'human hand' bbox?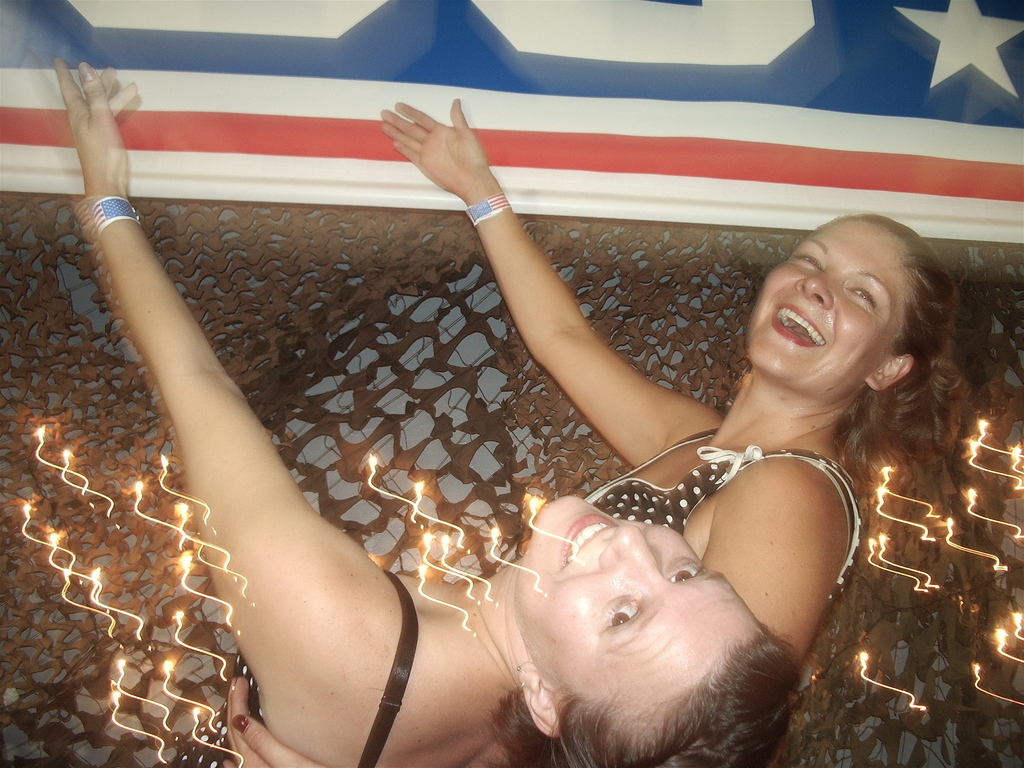
crop(385, 93, 504, 198)
